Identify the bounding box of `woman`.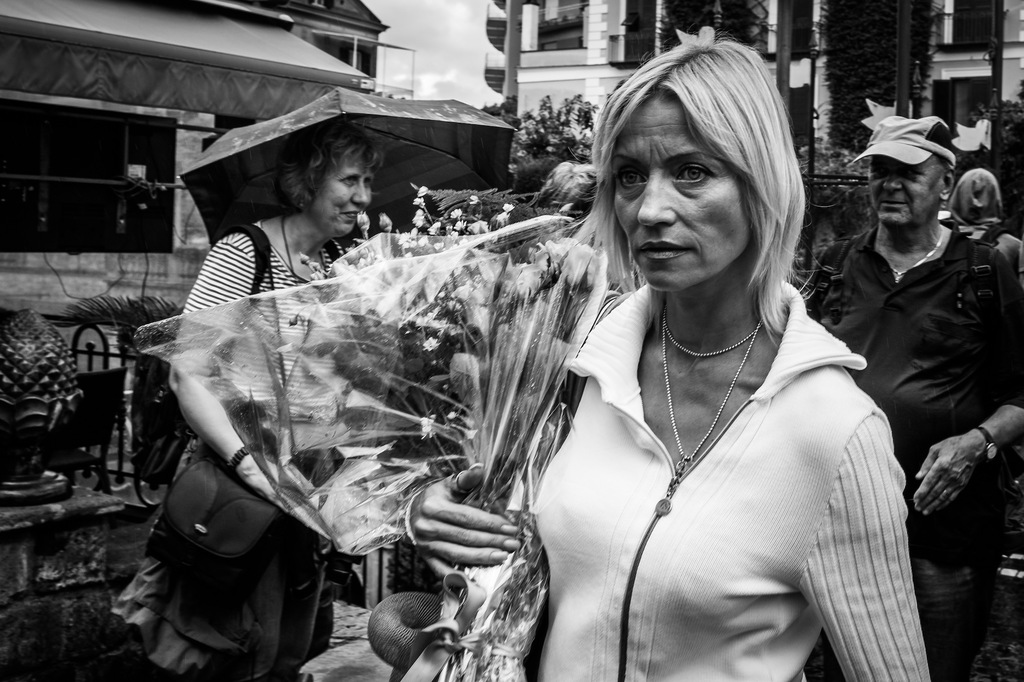
pyautogui.locateOnScreen(433, 47, 920, 673).
